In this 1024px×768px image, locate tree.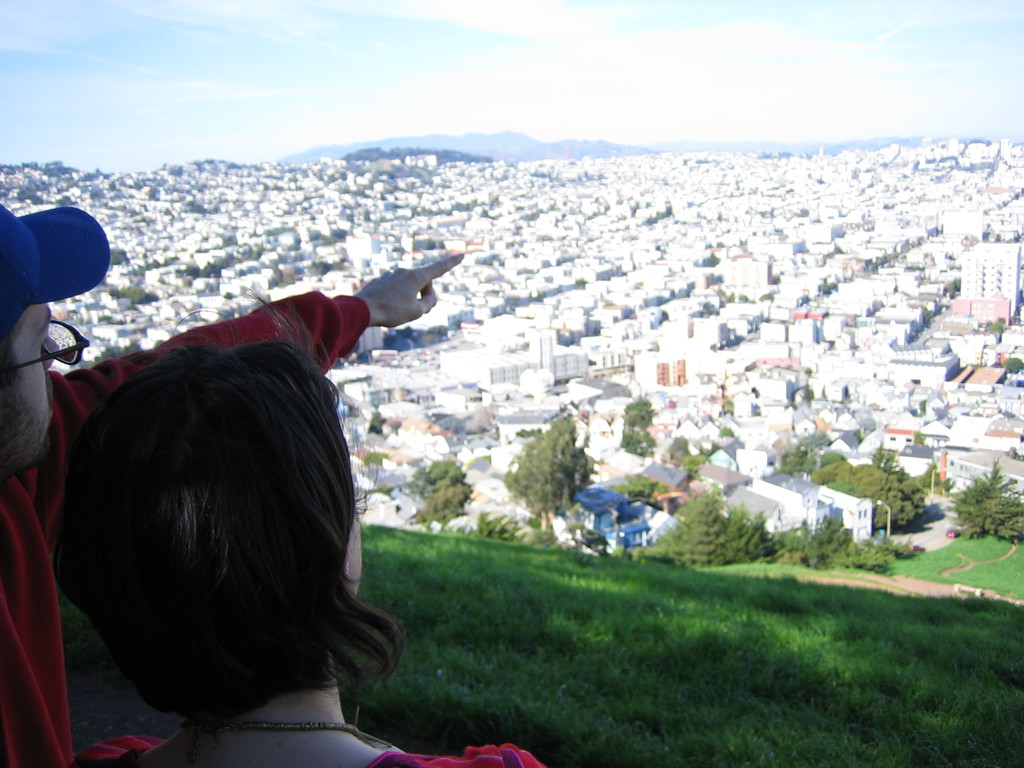
Bounding box: [x1=416, y1=454, x2=470, y2=495].
